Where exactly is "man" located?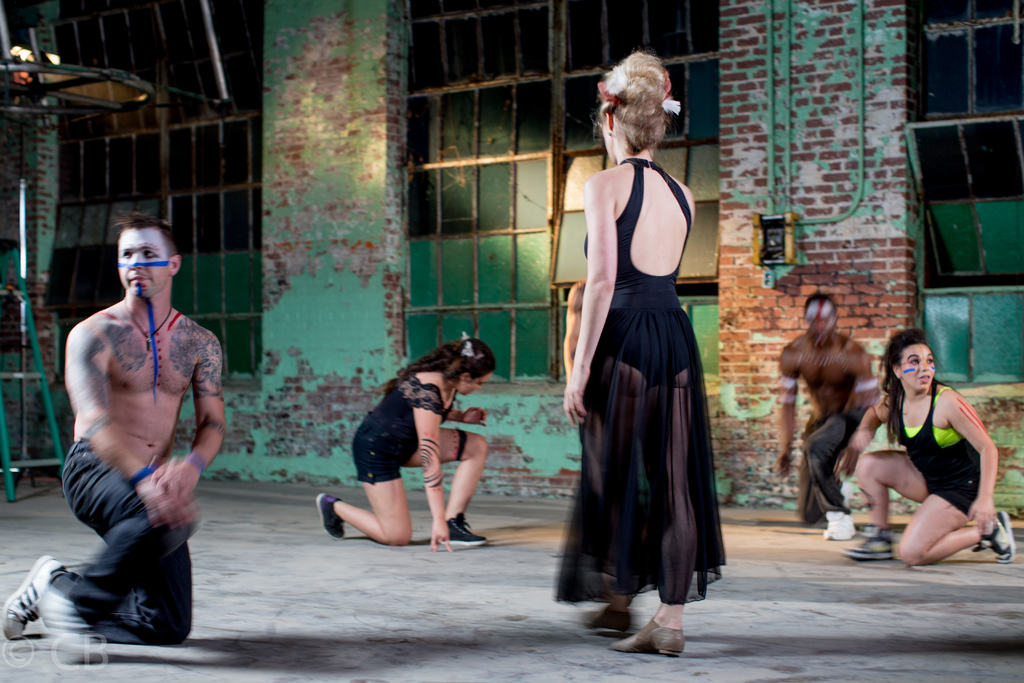
Its bounding box is rect(777, 292, 886, 547).
